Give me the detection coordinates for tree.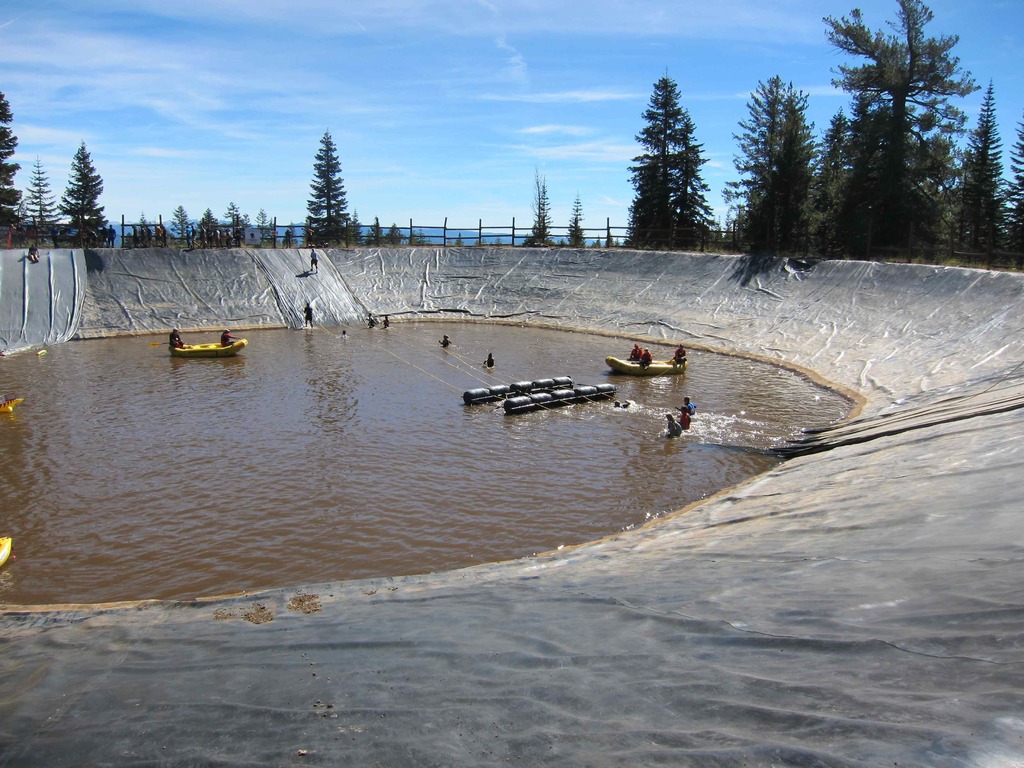
<box>305,124,358,253</box>.
